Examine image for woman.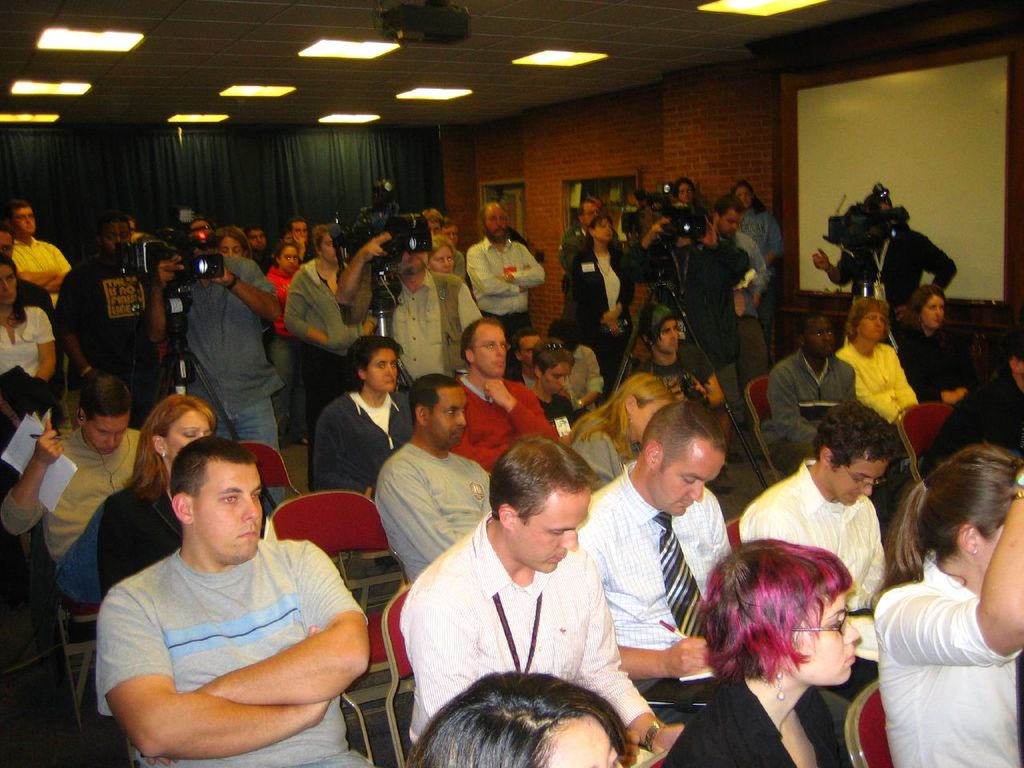
Examination result: [279, 220, 379, 440].
